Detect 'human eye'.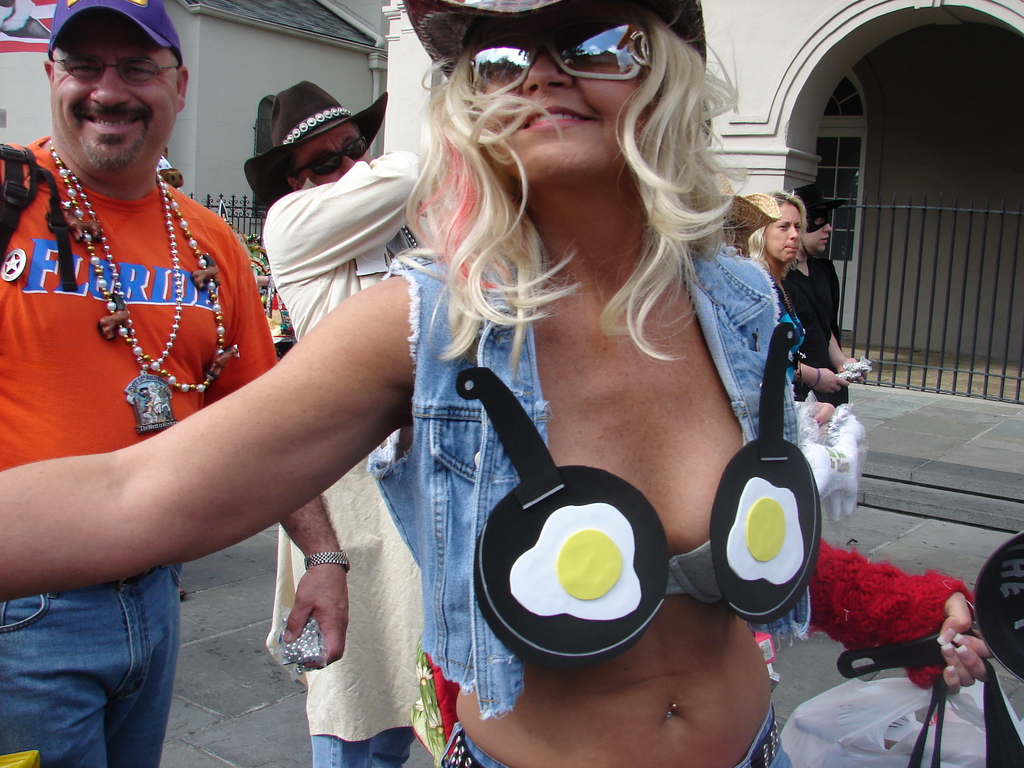
Detected at 794 223 801 231.
